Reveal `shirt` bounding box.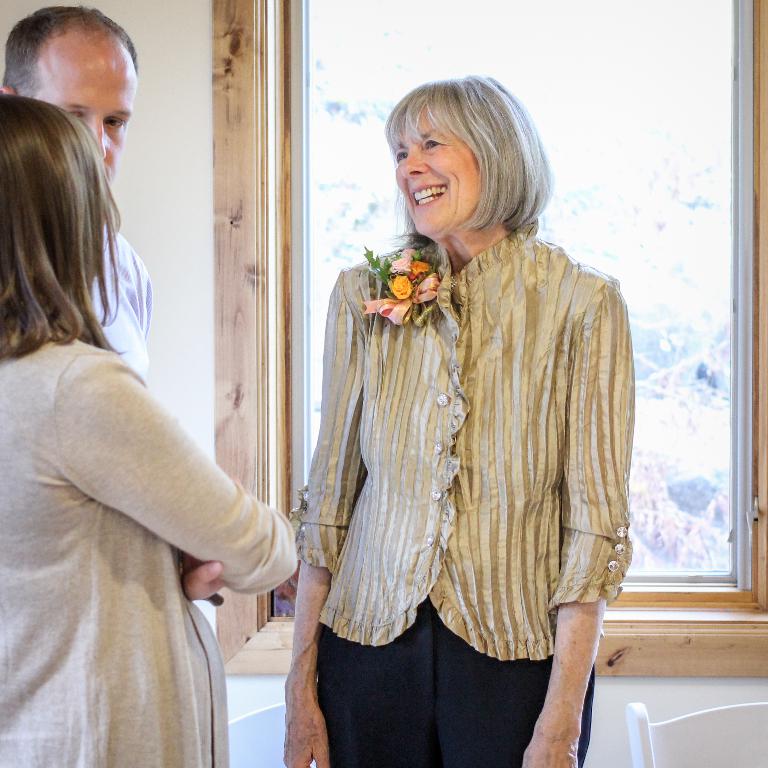
Revealed: bbox=[88, 216, 151, 377].
